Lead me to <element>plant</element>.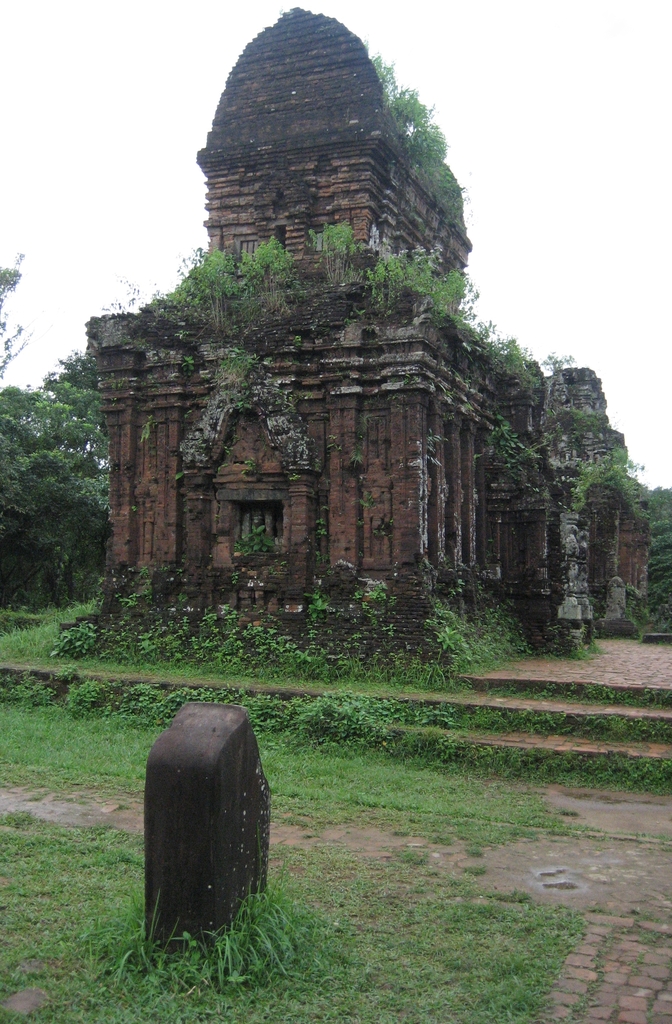
Lead to bbox=(64, 679, 102, 714).
